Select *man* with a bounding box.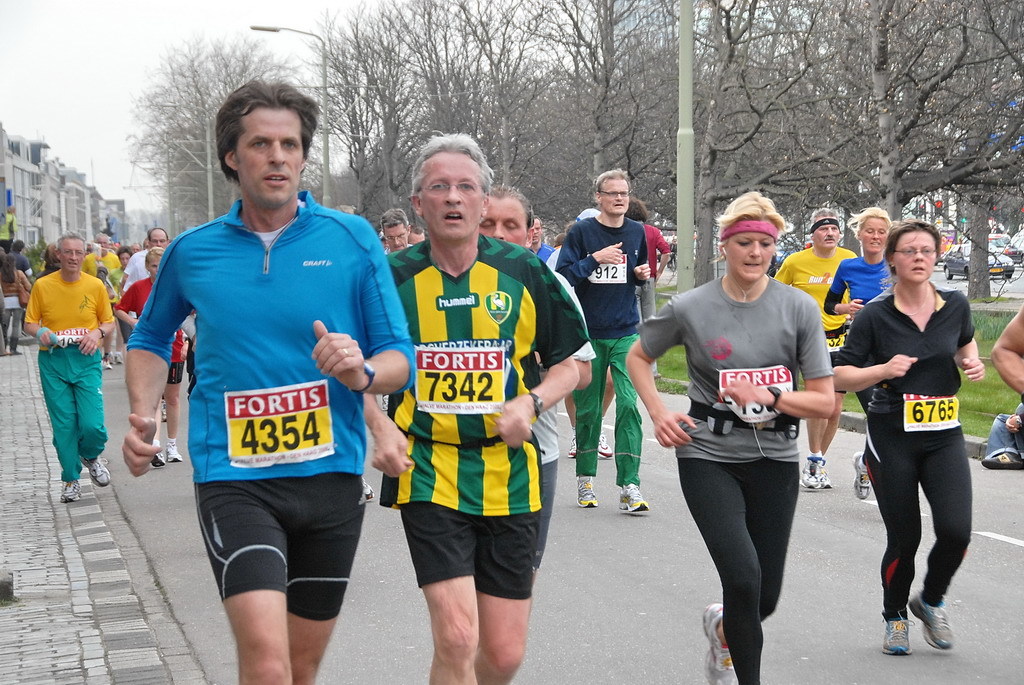
<bbox>549, 162, 655, 522</bbox>.
